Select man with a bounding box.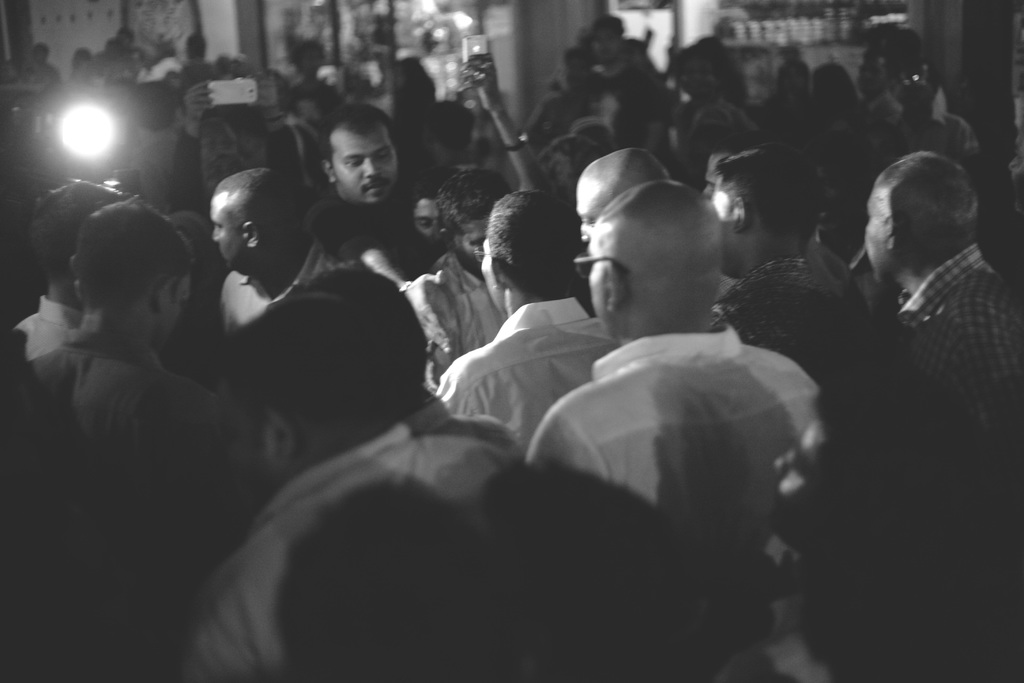
crop(525, 154, 835, 617).
